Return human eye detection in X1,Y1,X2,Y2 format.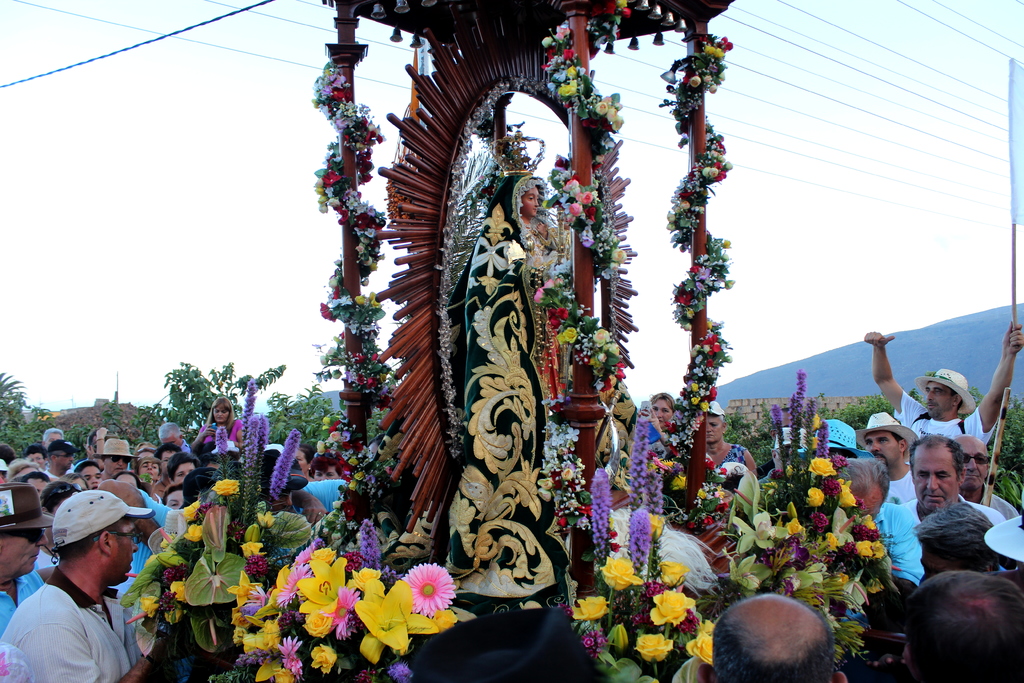
653,406,659,412.
